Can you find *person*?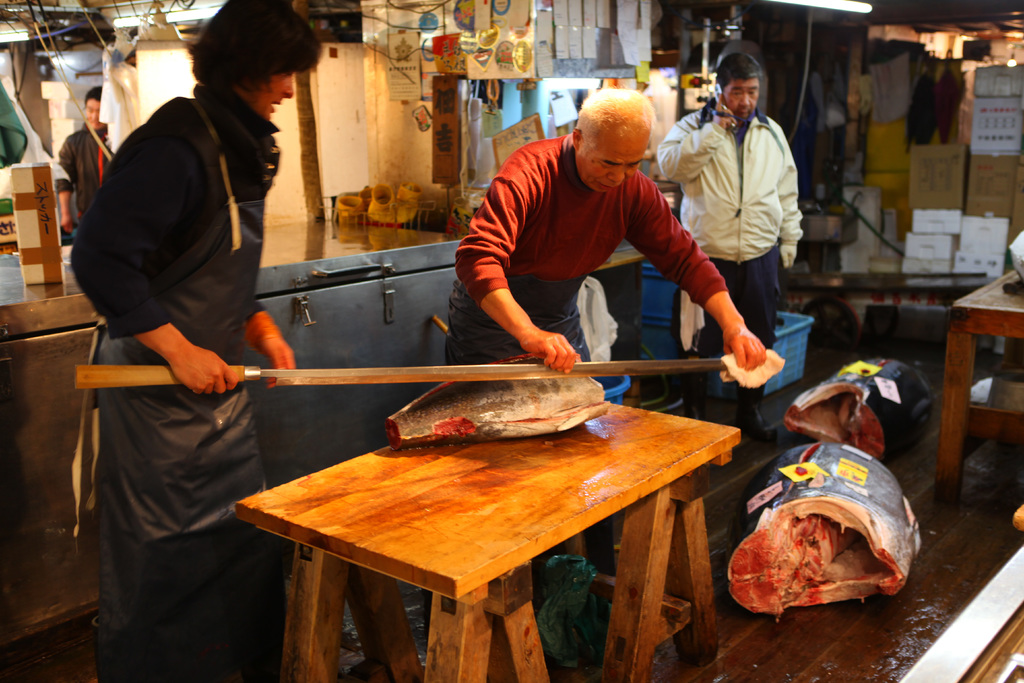
Yes, bounding box: {"left": 56, "top": 79, "right": 119, "bottom": 236}.
